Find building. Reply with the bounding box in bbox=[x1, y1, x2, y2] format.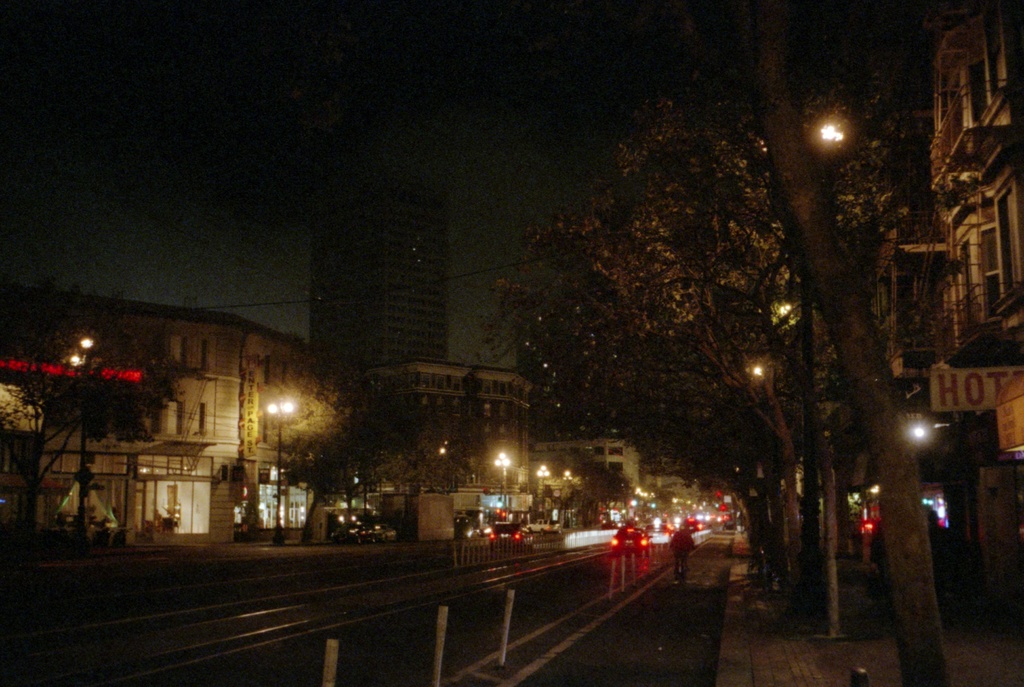
bbox=[294, 153, 457, 505].
